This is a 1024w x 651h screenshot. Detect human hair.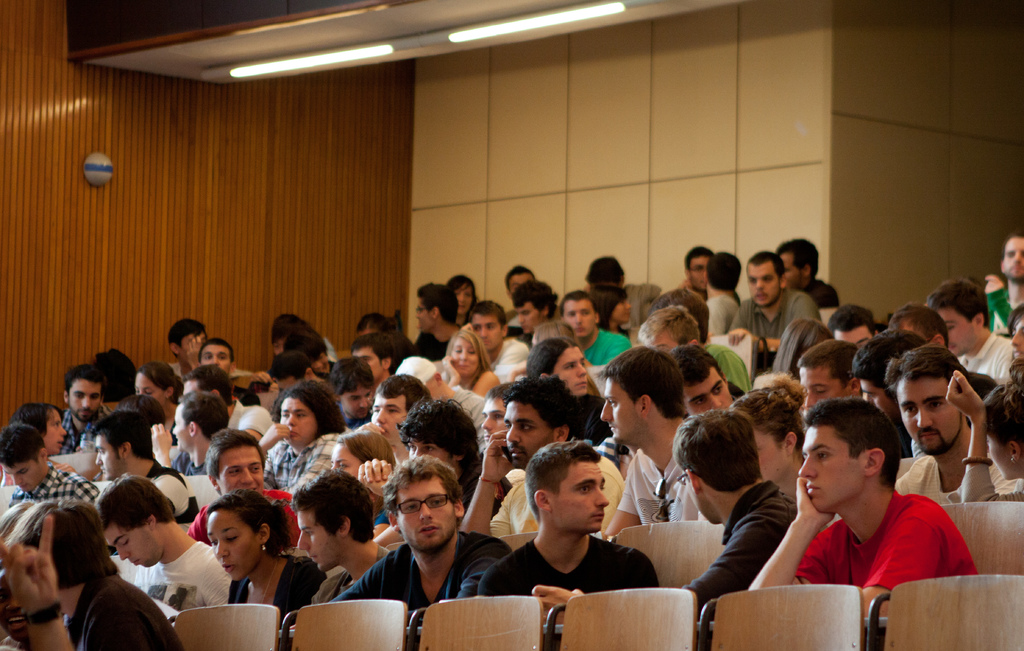
Rect(524, 335, 582, 375).
